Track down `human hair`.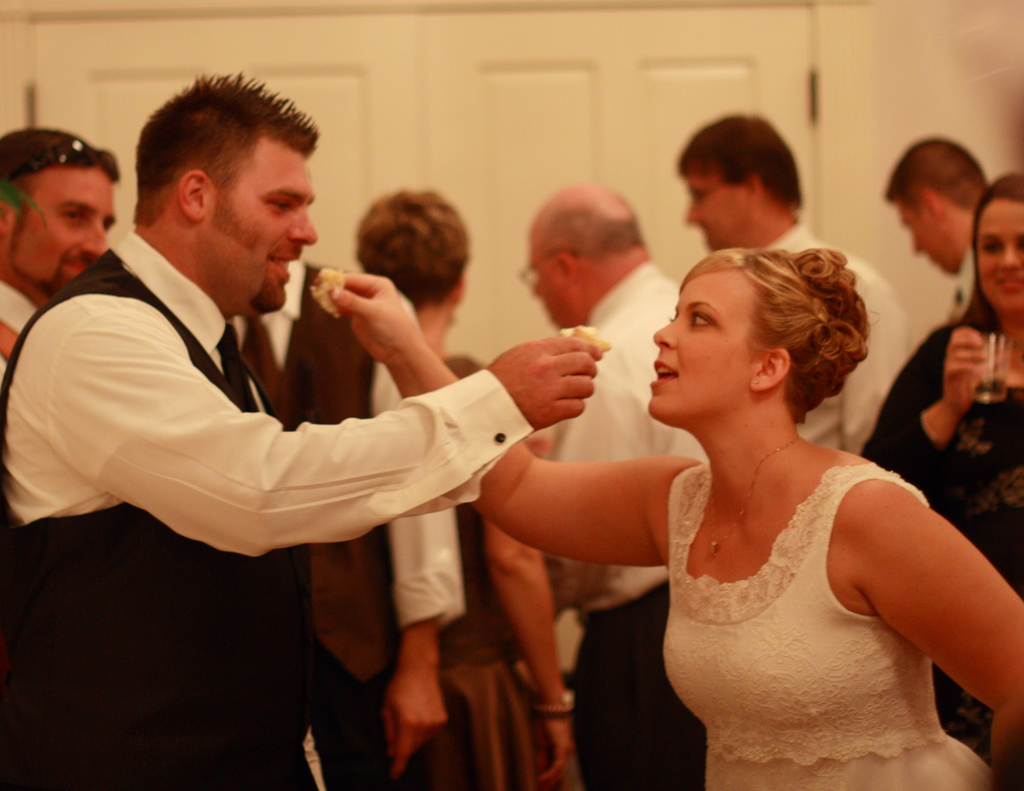
Tracked to [349, 175, 481, 330].
